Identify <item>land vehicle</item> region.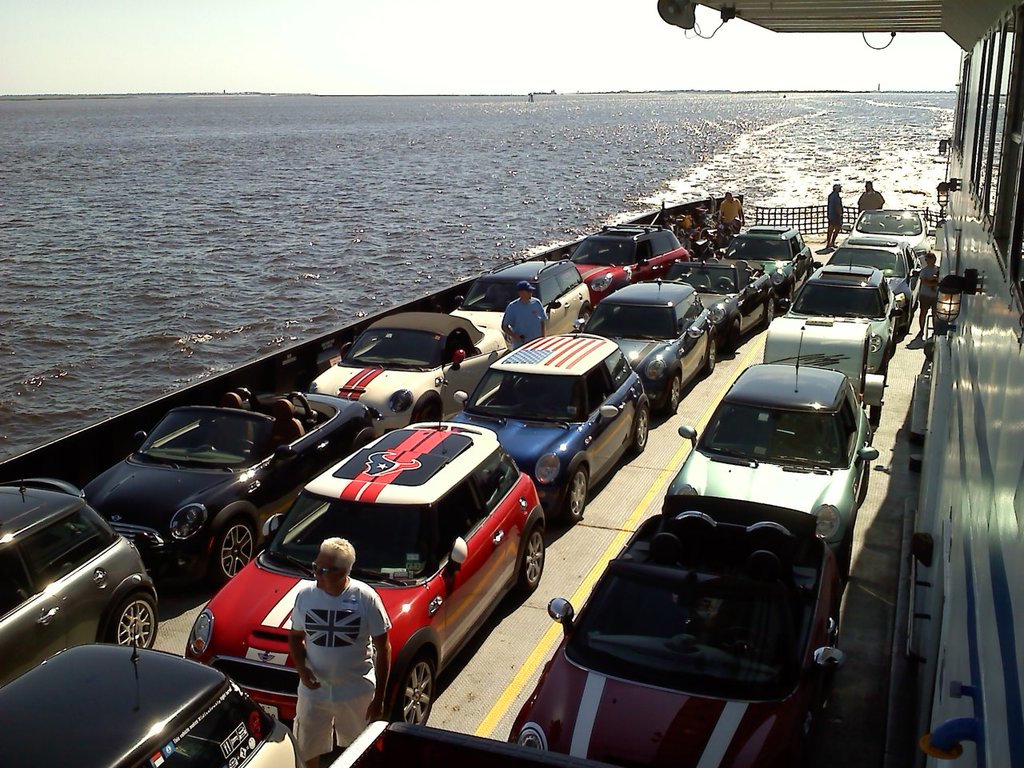
Region: BBox(448, 262, 590, 350).
